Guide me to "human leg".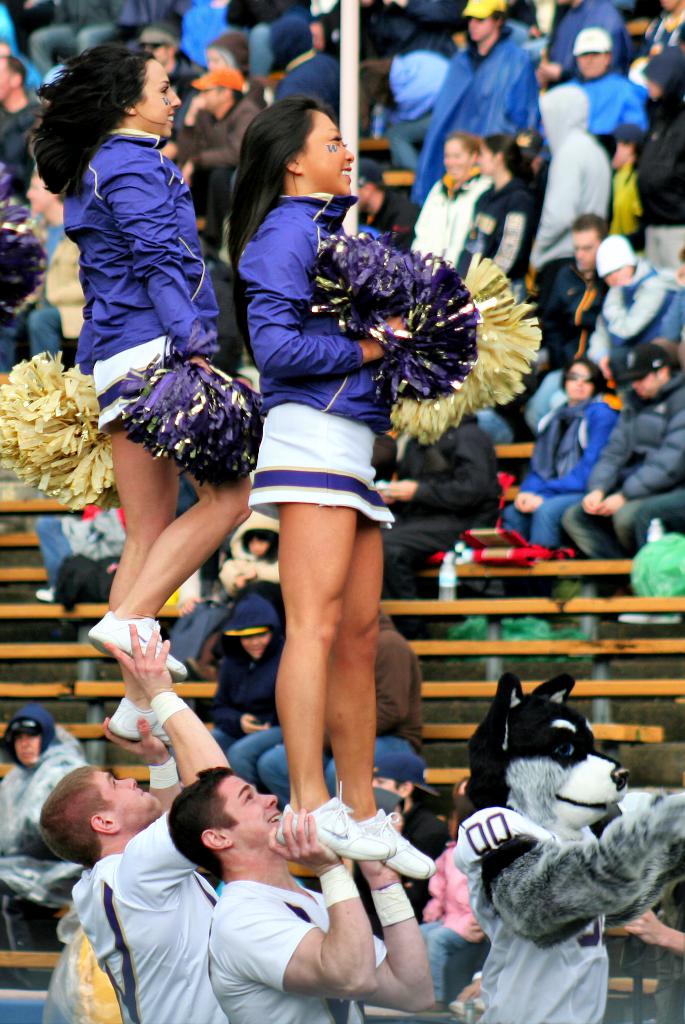
Guidance: 322/415/436/879.
